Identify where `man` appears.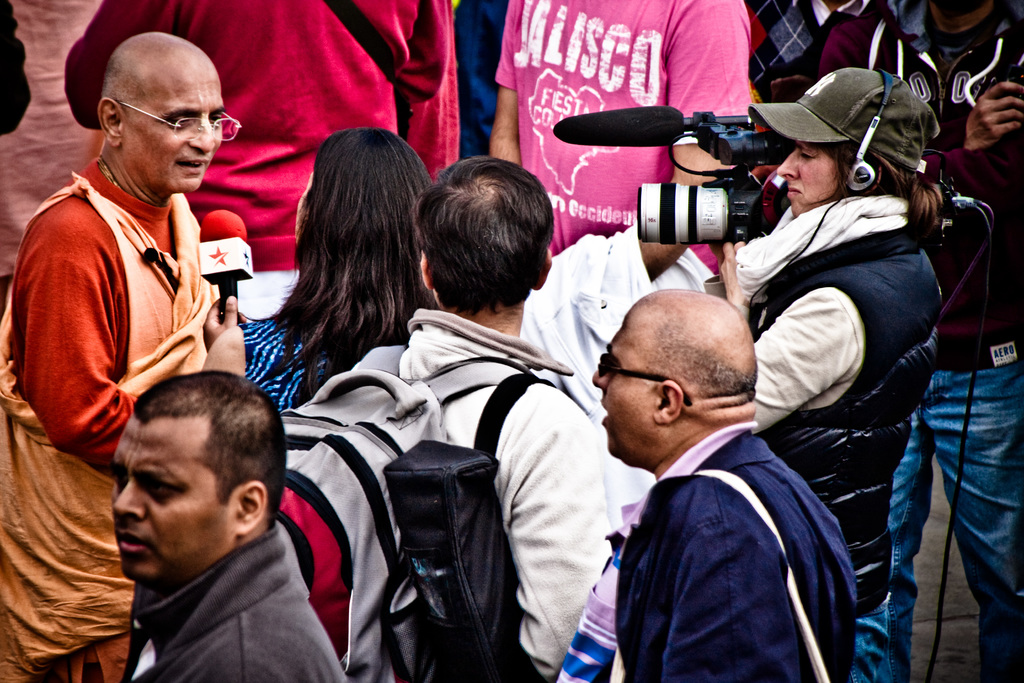
Appears at bbox=[122, 370, 349, 682].
